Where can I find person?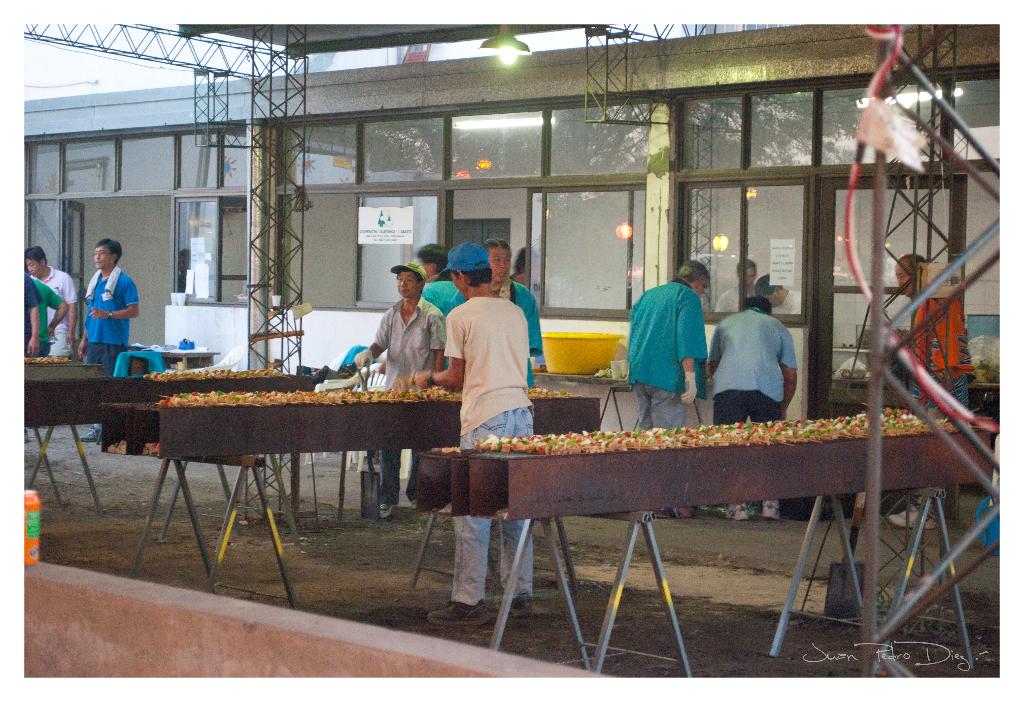
You can find it at <bbox>30, 276, 68, 357</bbox>.
